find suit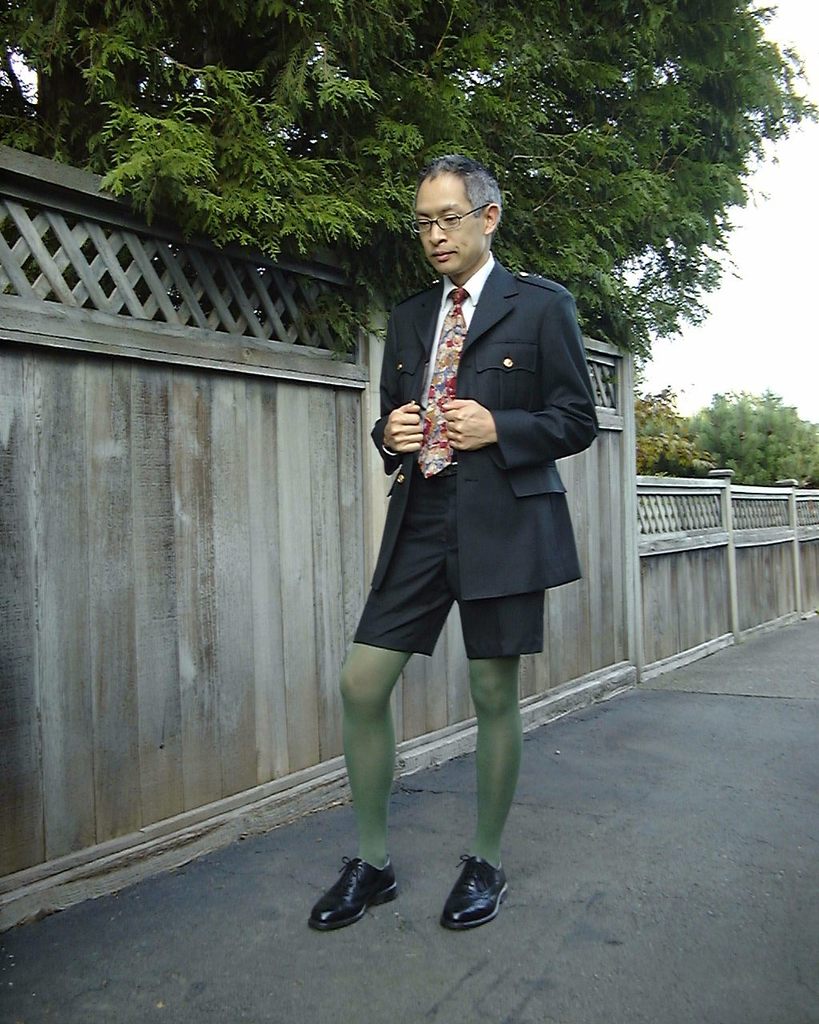
box(369, 266, 602, 596)
